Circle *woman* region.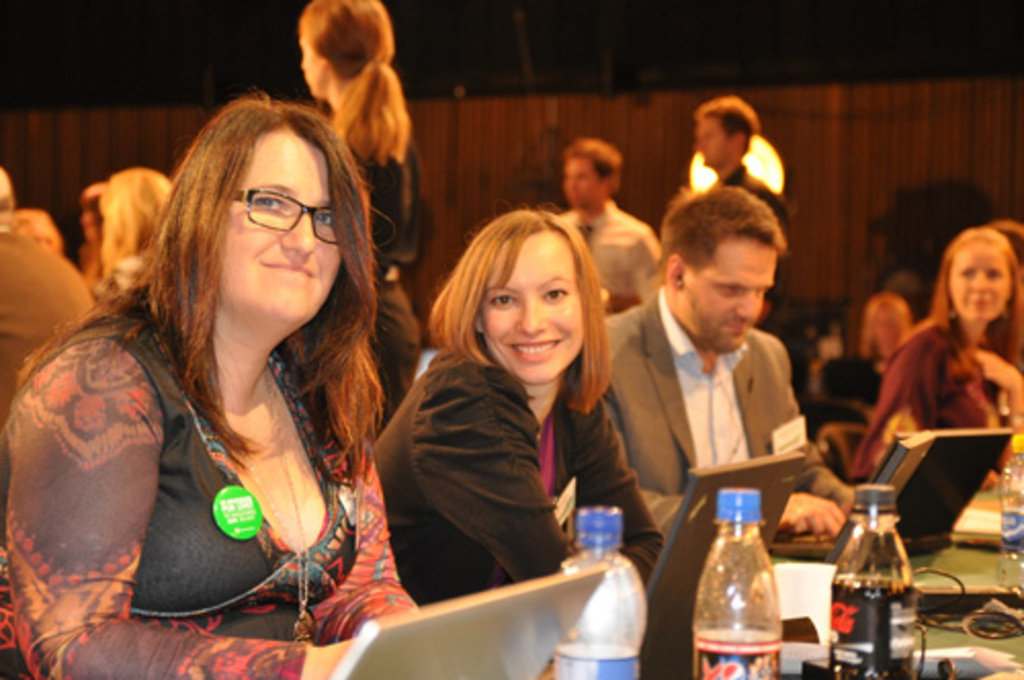
Region: x1=31, y1=61, x2=432, y2=668.
